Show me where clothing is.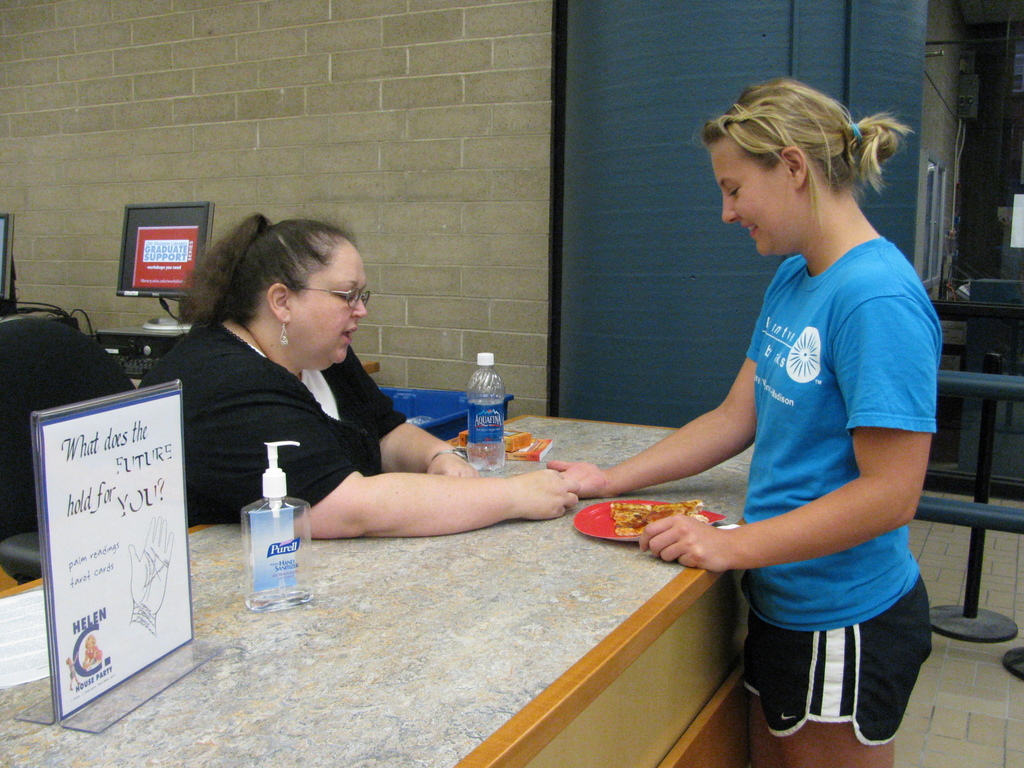
clothing is at l=131, t=314, r=412, b=527.
